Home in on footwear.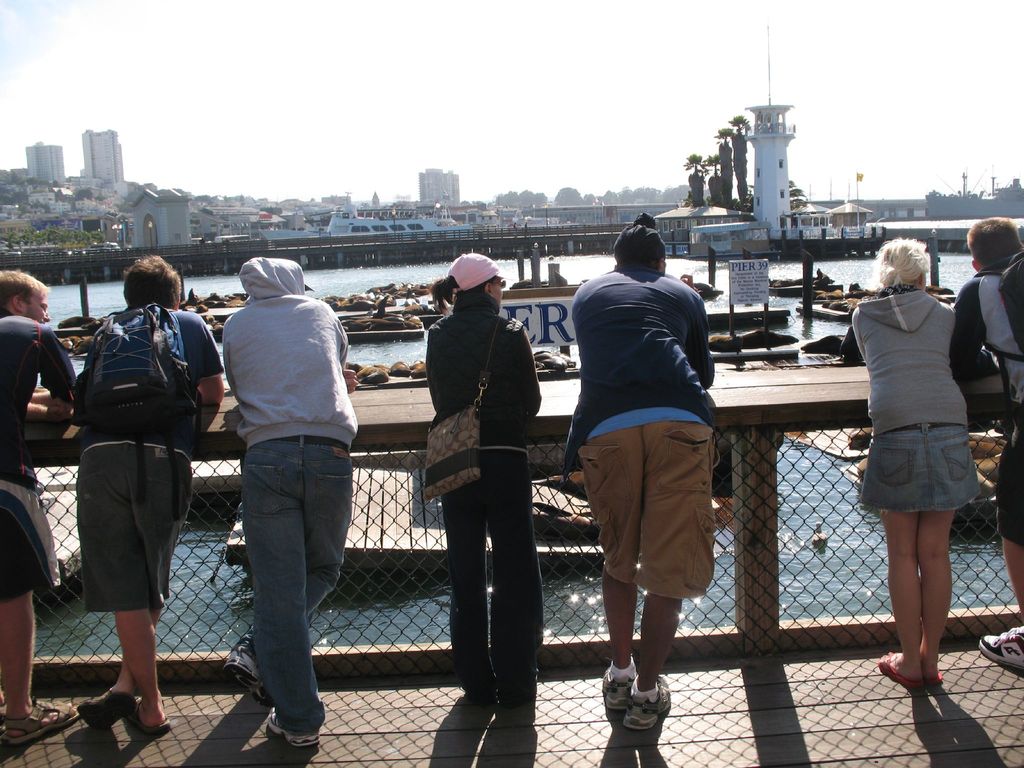
Homed in at pyautogui.locateOnScreen(977, 625, 1023, 672).
